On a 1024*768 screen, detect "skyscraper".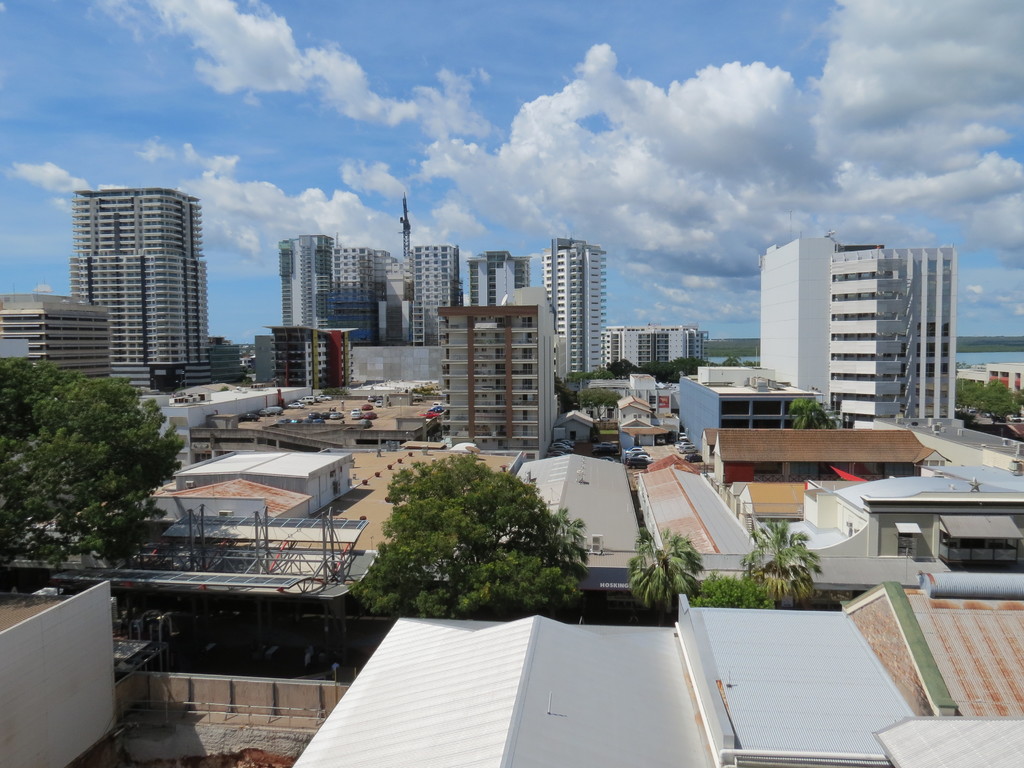
[left=541, top=246, right=608, bottom=388].
